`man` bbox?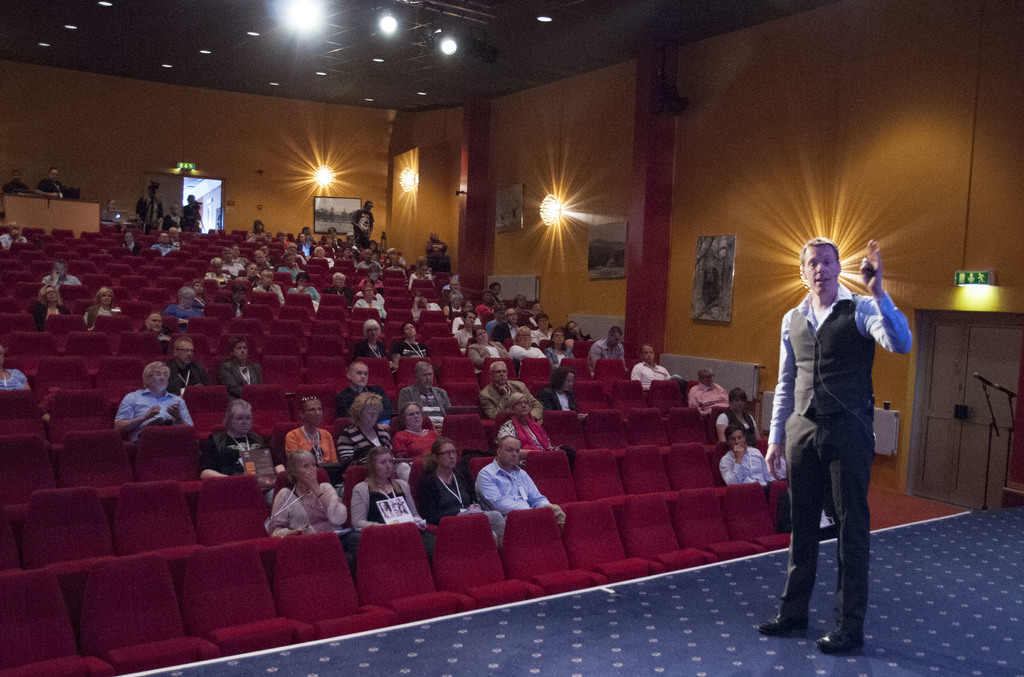
[220,336,267,398]
